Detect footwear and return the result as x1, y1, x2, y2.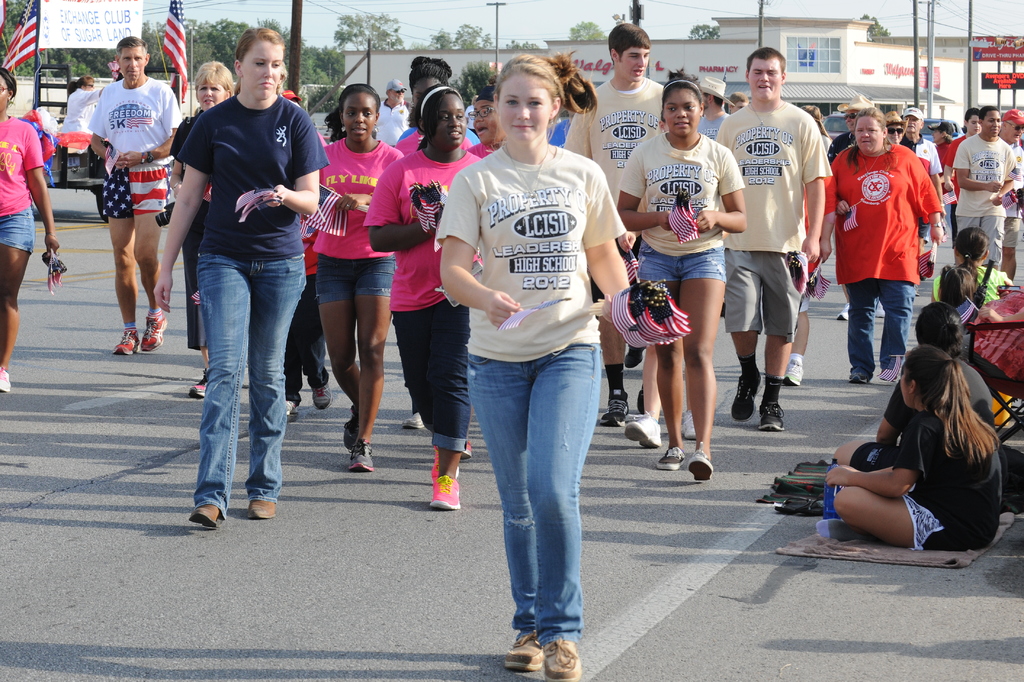
658, 449, 685, 469.
